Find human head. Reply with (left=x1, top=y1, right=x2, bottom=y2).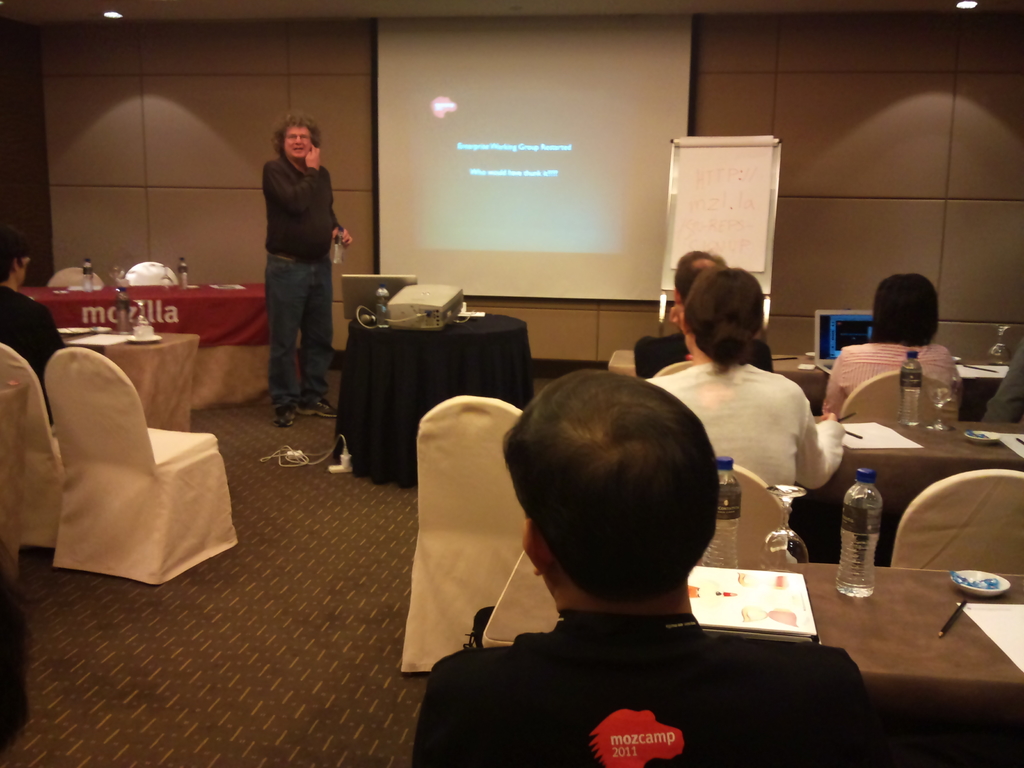
(left=670, top=248, right=727, bottom=319).
